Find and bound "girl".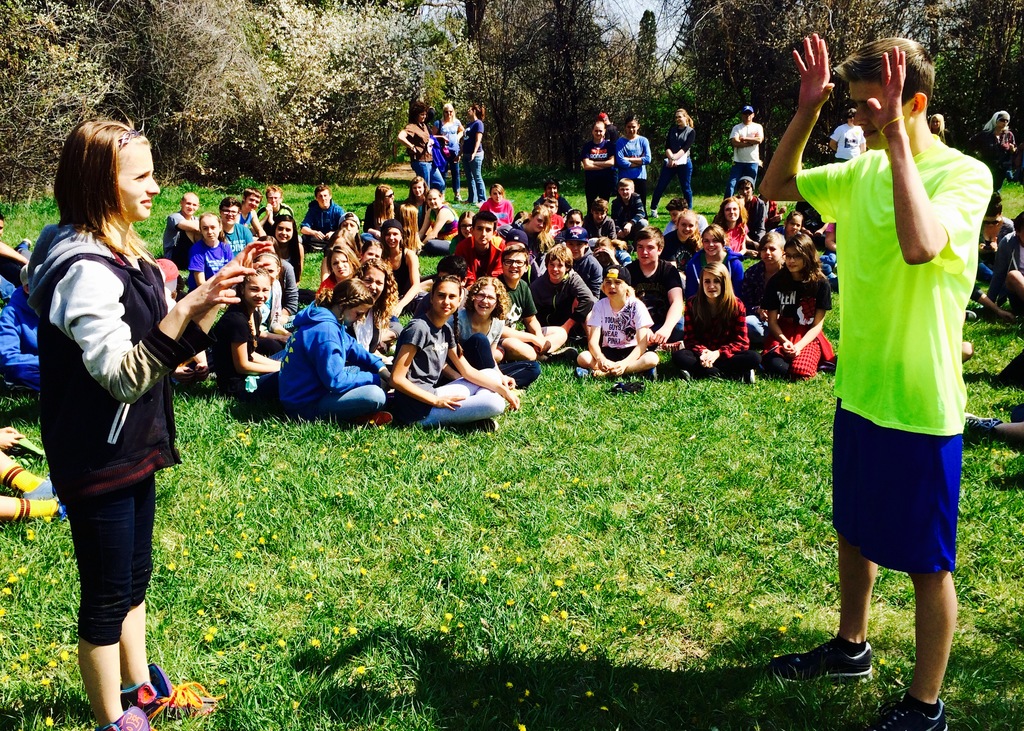
Bound: <bbox>967, 107, 1013, 195</bbox>.
